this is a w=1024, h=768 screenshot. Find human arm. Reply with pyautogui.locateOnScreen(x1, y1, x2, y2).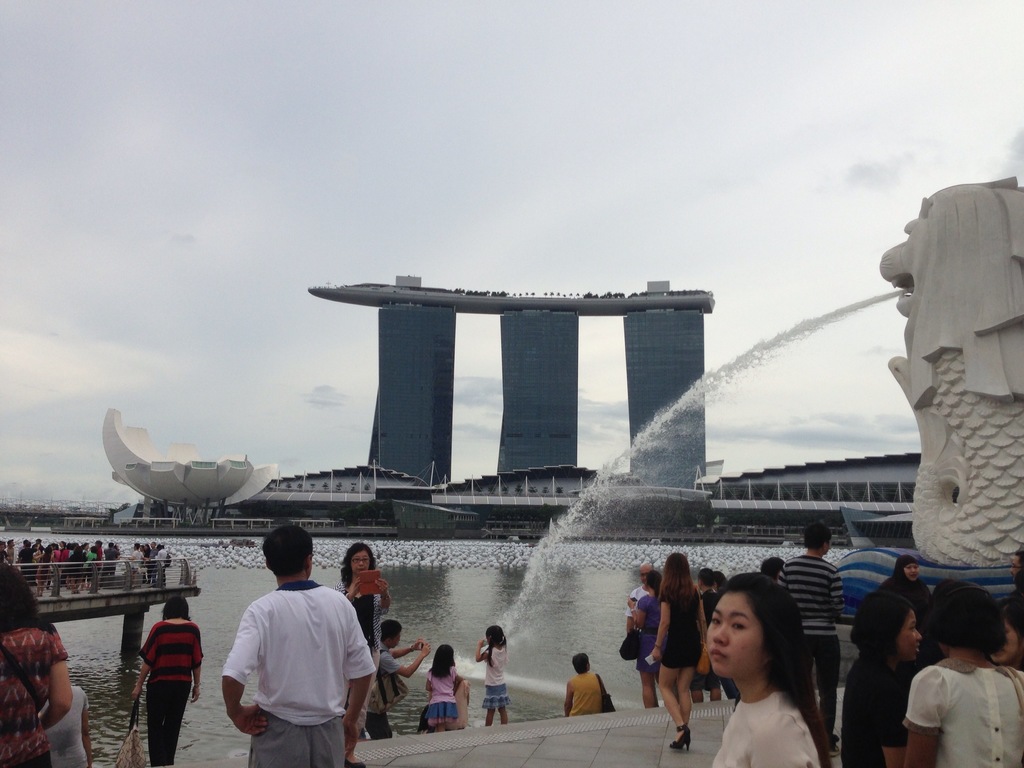
pyautogui.locateOnScreen(332, 568, 365, 606).
